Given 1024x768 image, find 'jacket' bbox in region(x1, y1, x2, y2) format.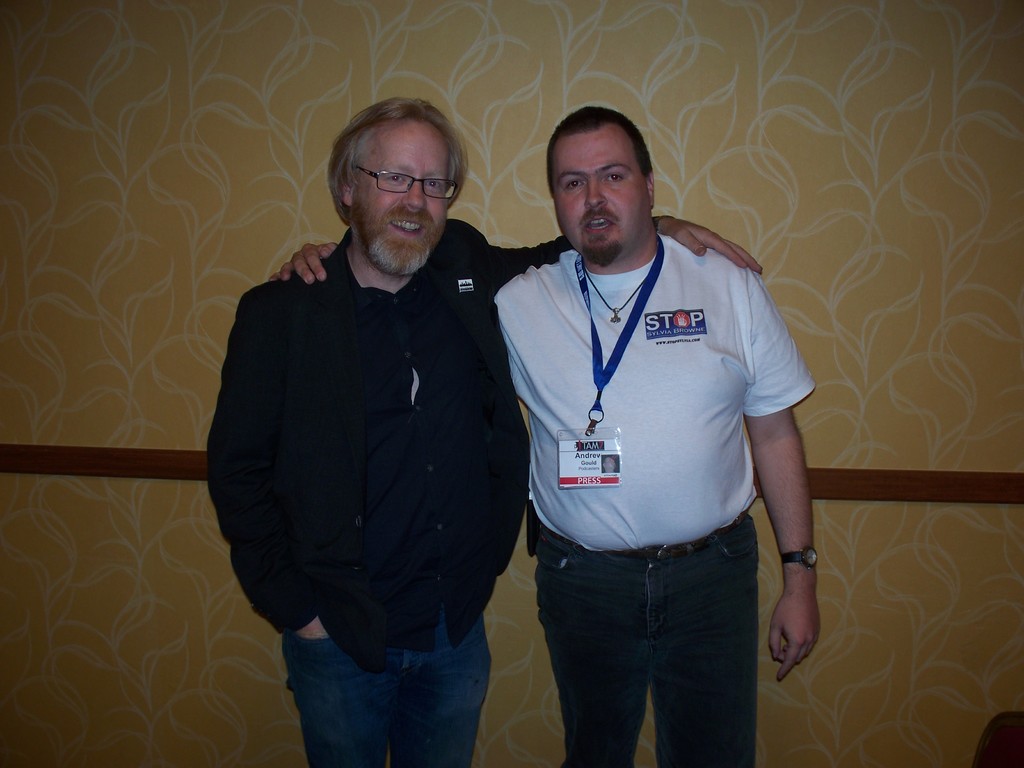
region(191, 198, 565, 714).
